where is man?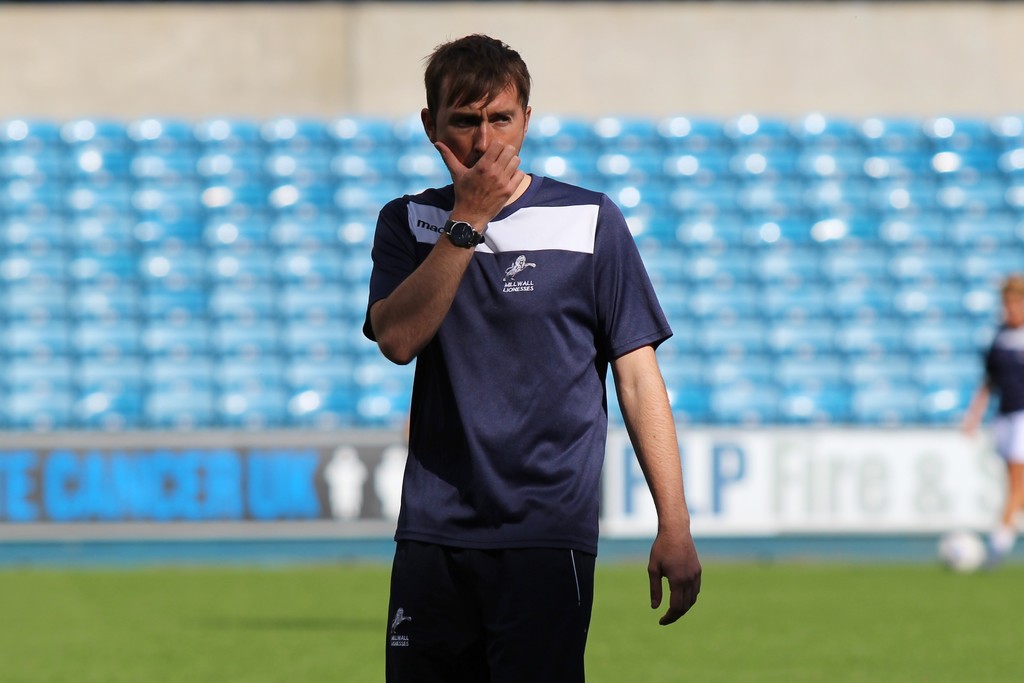
(360,44,685,673).
